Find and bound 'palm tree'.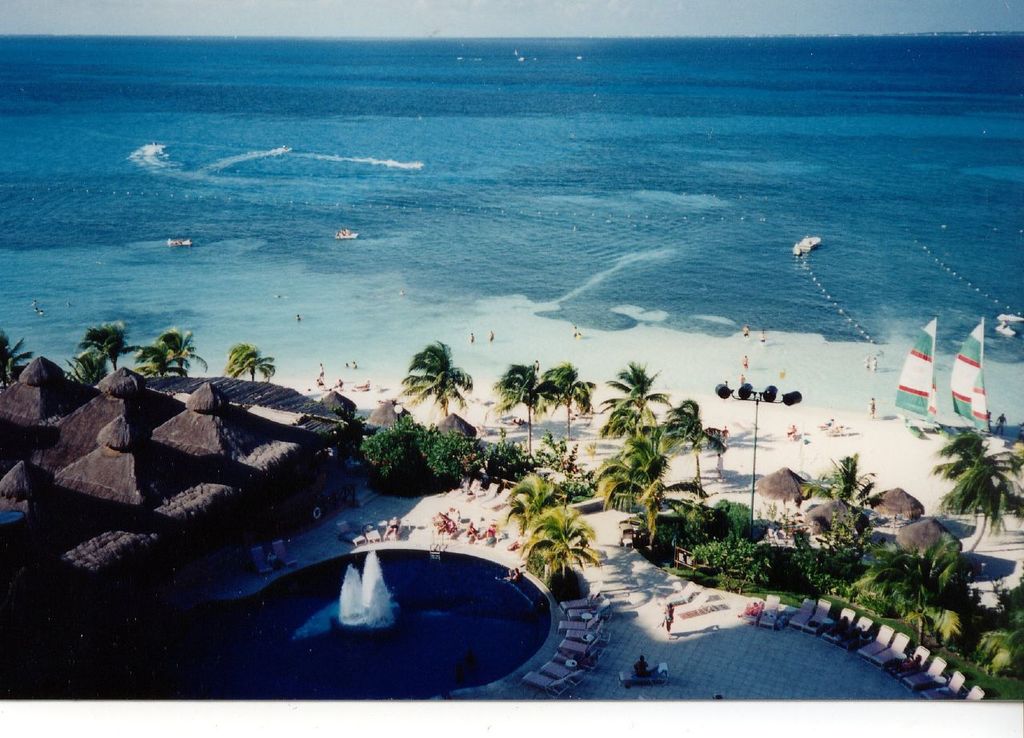
Bound: rect(658, 398, 718, 495).
